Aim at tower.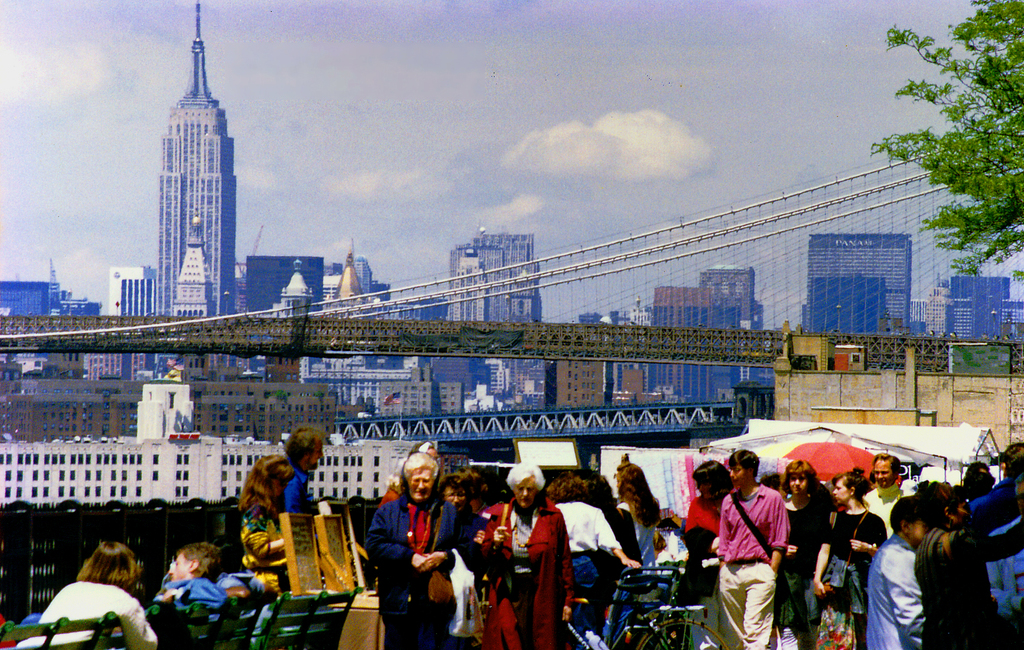
Aimed at 703, 268, 760, 339.
